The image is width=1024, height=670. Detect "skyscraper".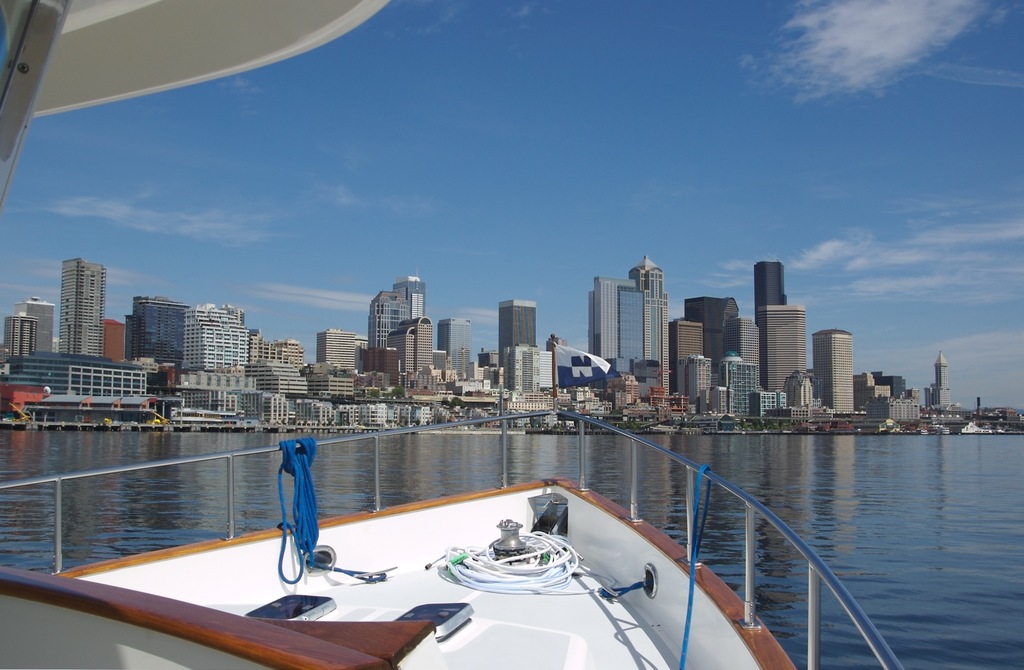
Detection: box=[757, 263, 801, 327].
